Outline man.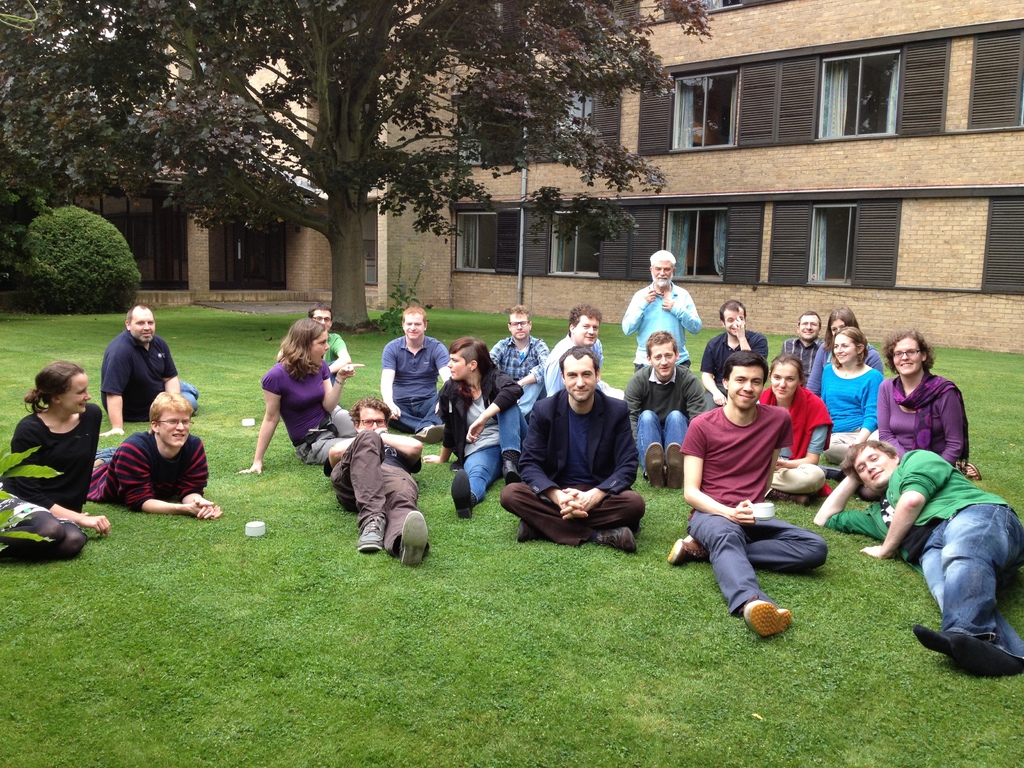
Outline: crop(702, 300, 772, 406).
